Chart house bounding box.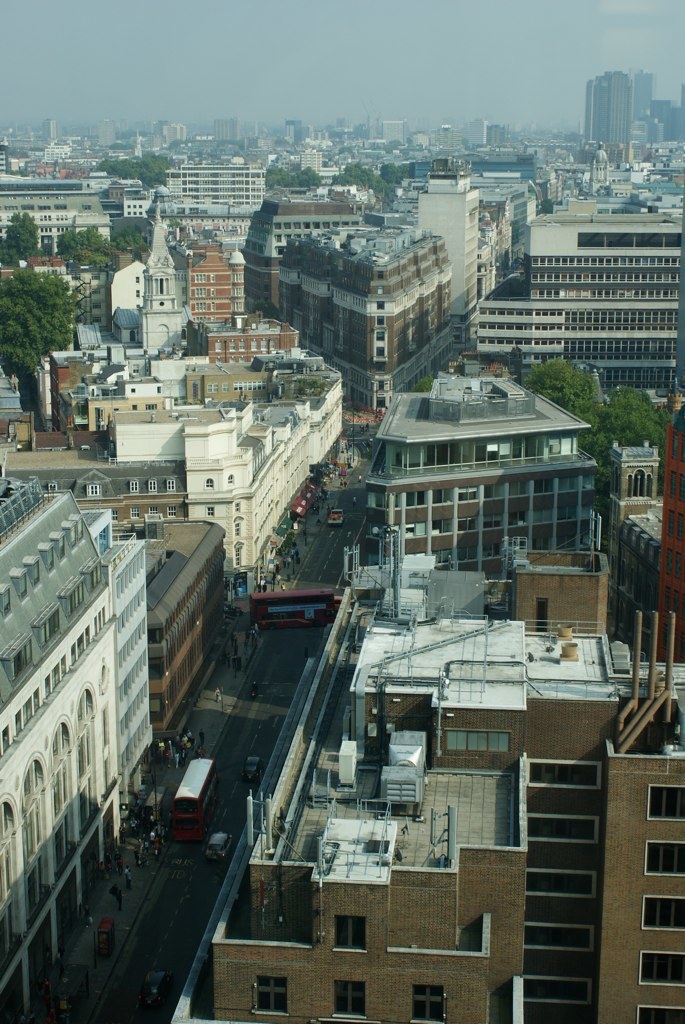
Charted: <region>0, 485, 176, 1014</region>.
